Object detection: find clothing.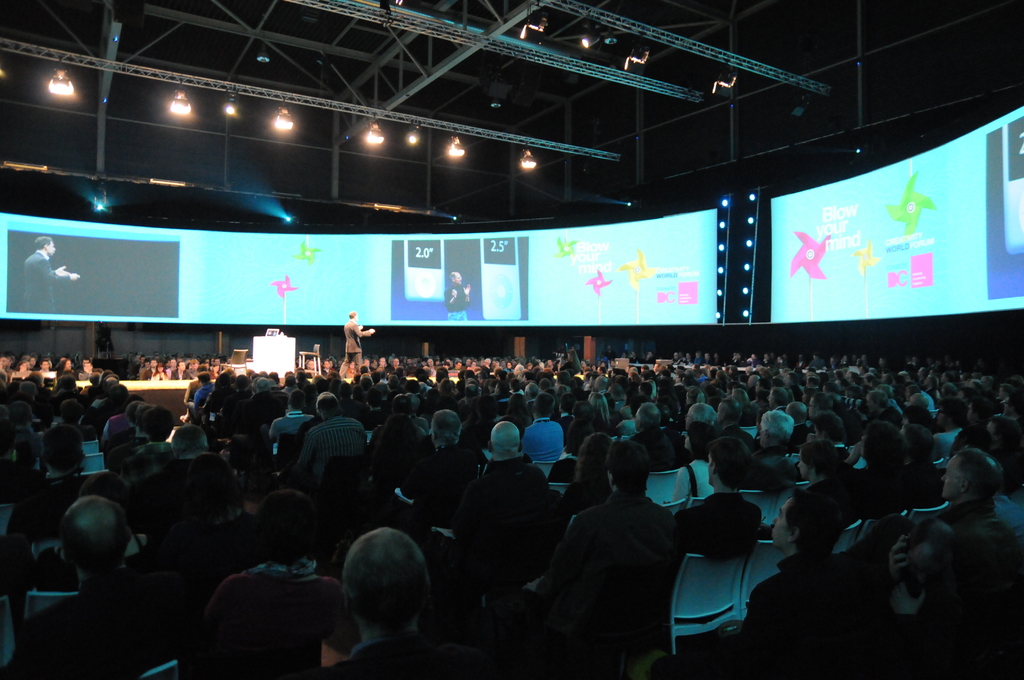
11/538/148/618.
